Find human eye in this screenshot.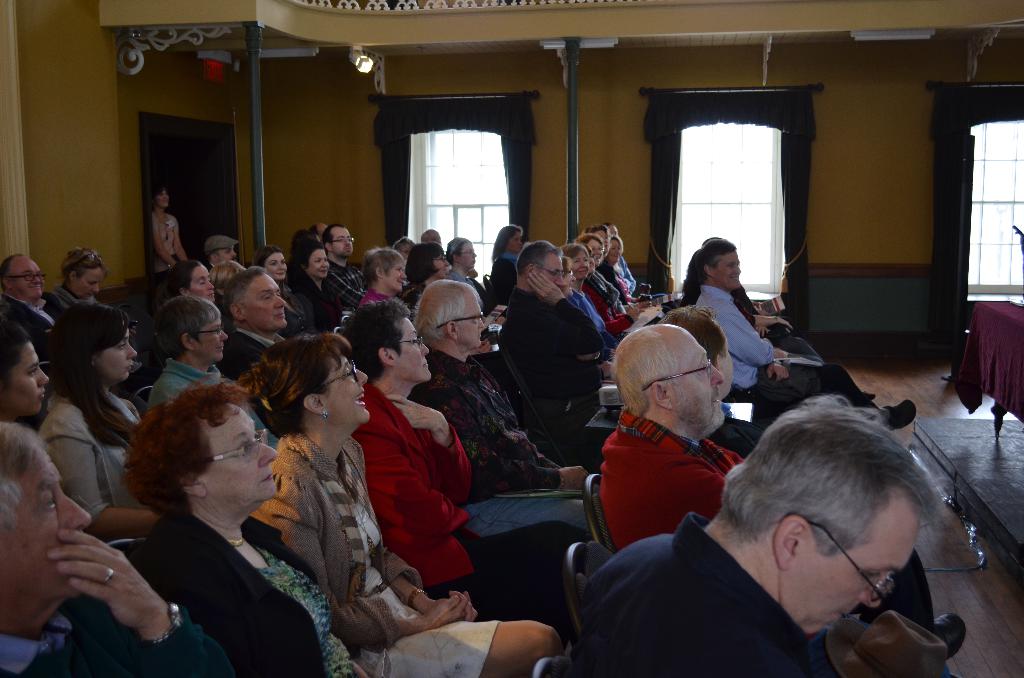
The bounding box for human eye is 270:261:276:268.
